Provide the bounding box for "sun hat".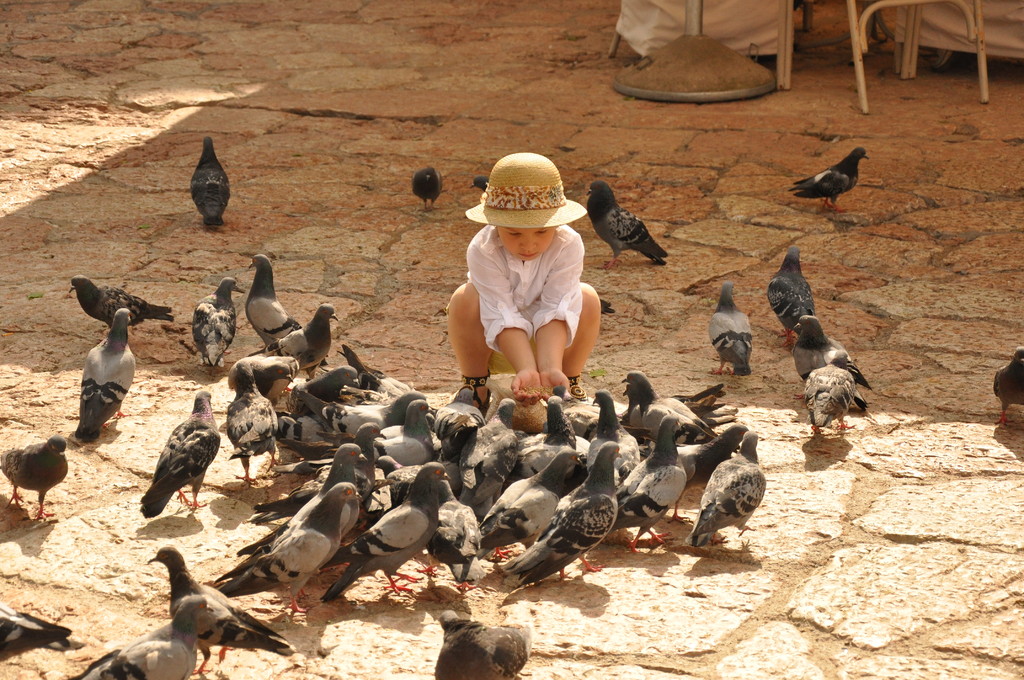
[464,150,585,231].
